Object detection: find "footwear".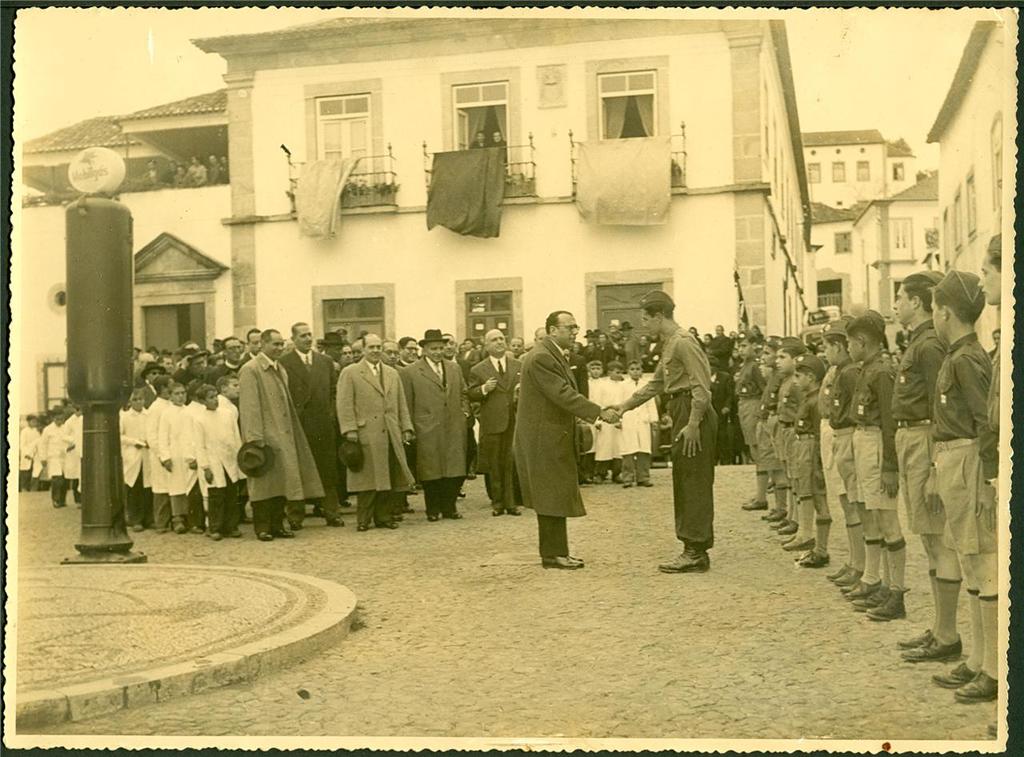
Rect(592, 474, 602, 484).
